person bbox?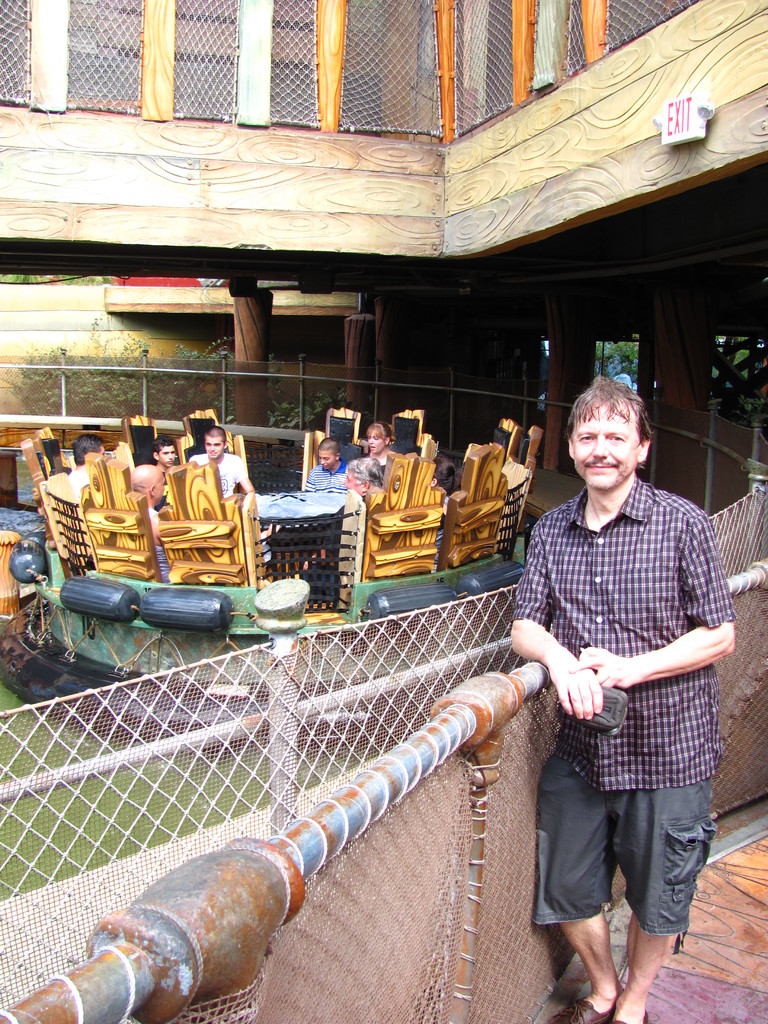
box=[186, 424, 261, 497]
